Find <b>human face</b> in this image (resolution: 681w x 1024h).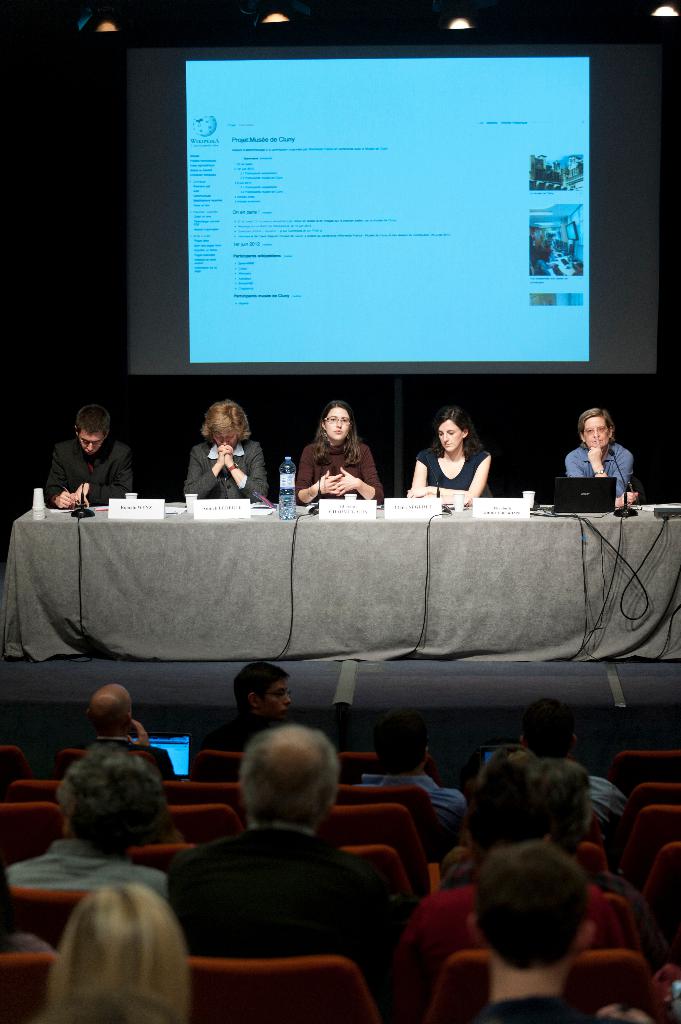
left=266, top=681, right=289, bottom=712.
